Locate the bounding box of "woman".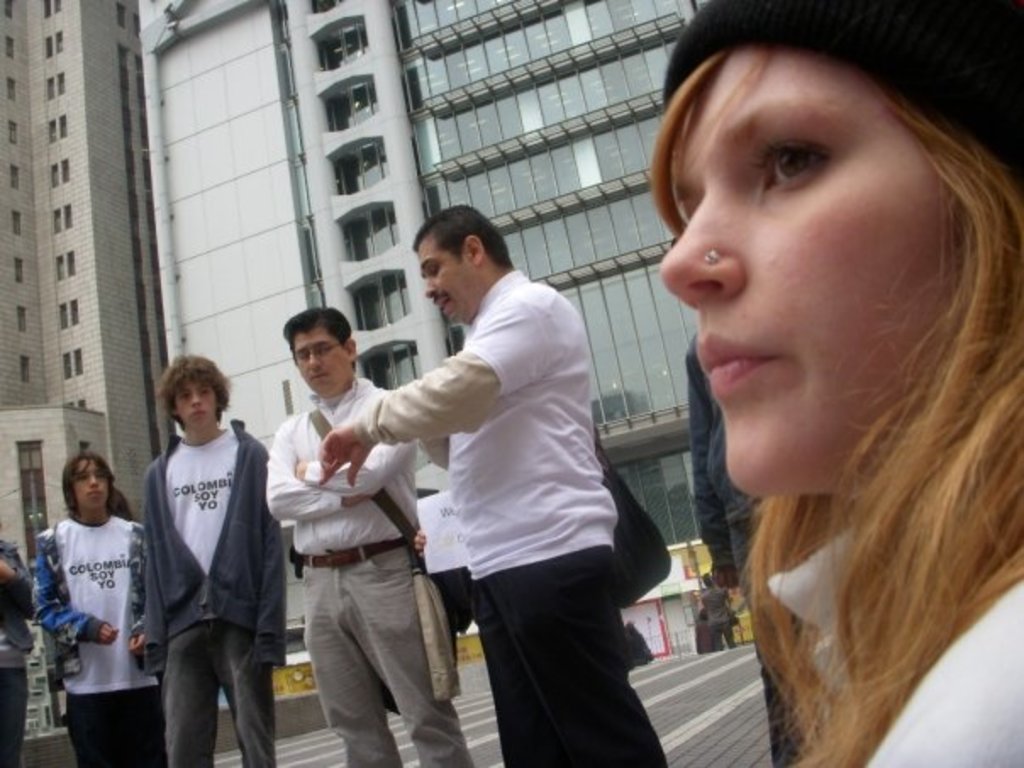
Bounding box: box=[648, 0, 1022, 766].
